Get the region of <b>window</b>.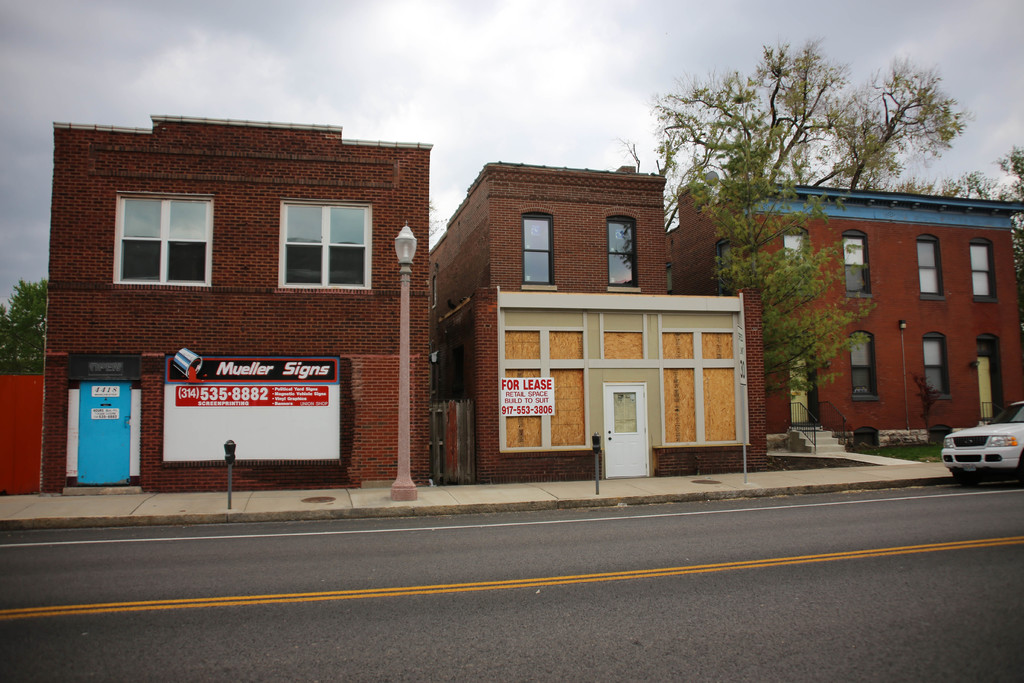
box(518, 204, 556, 290).
